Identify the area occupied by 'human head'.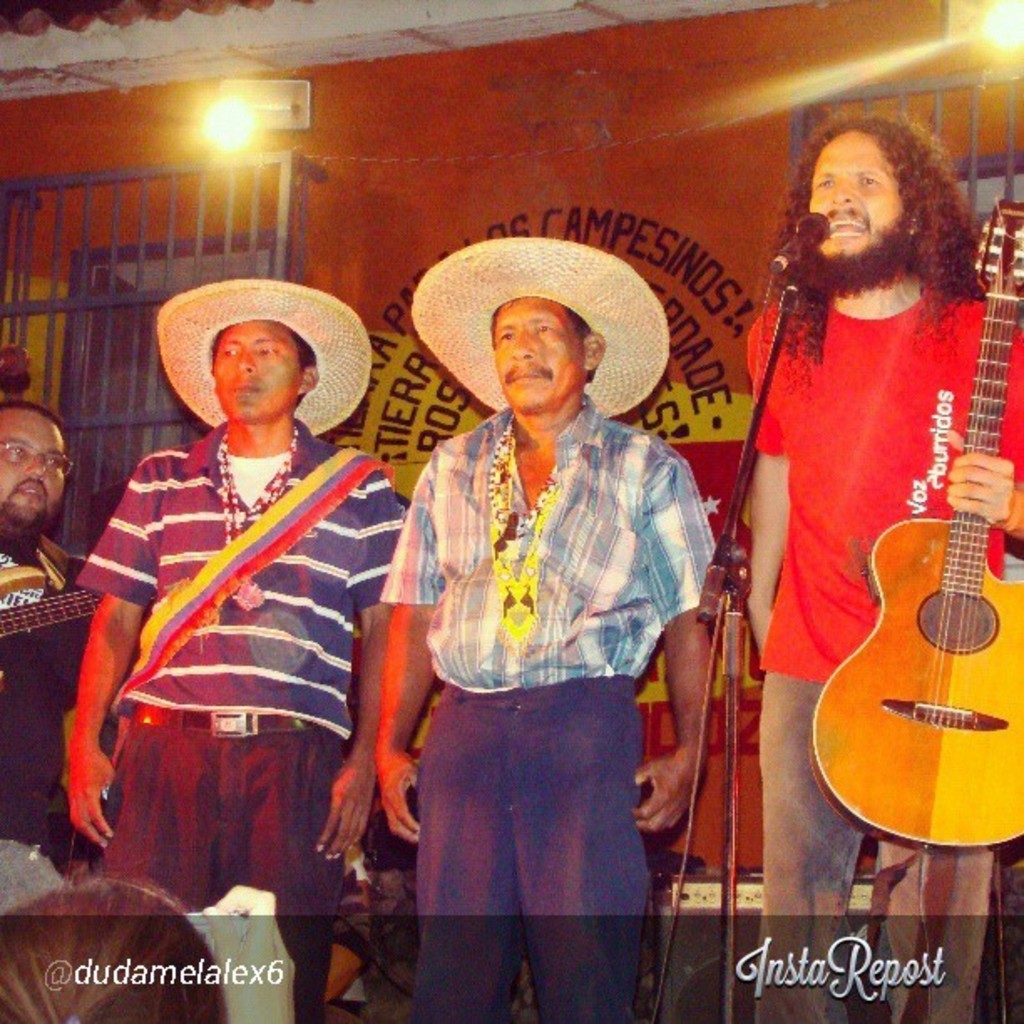
Area: (x1=413, y1=239, x2=669, y2=417).
